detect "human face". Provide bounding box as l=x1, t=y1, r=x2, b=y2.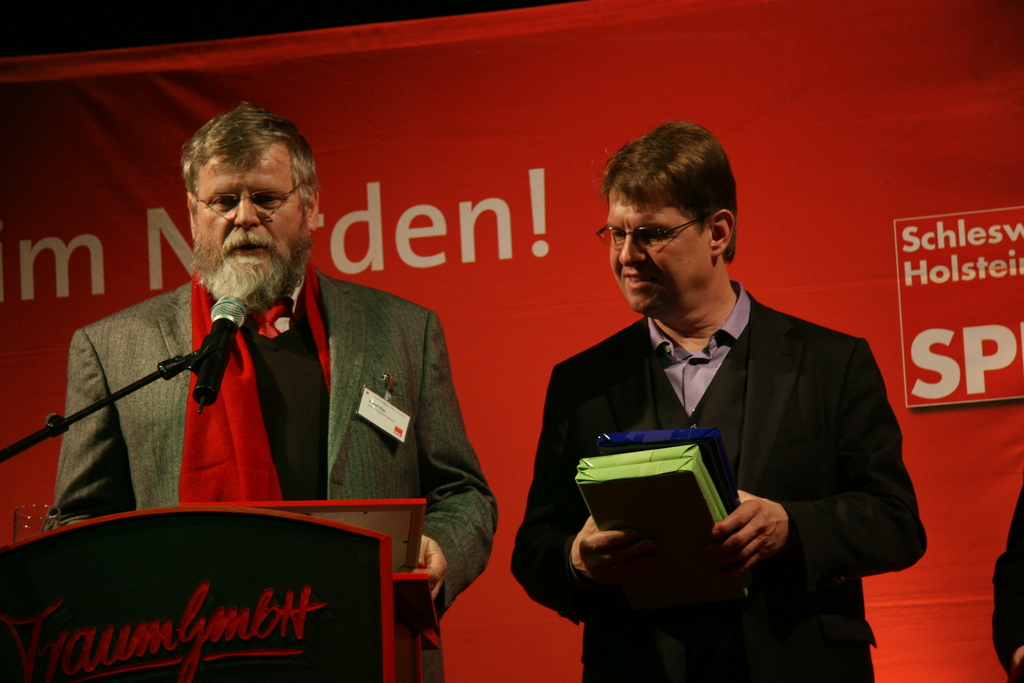
l=193, t=135, r=301, b=294.
